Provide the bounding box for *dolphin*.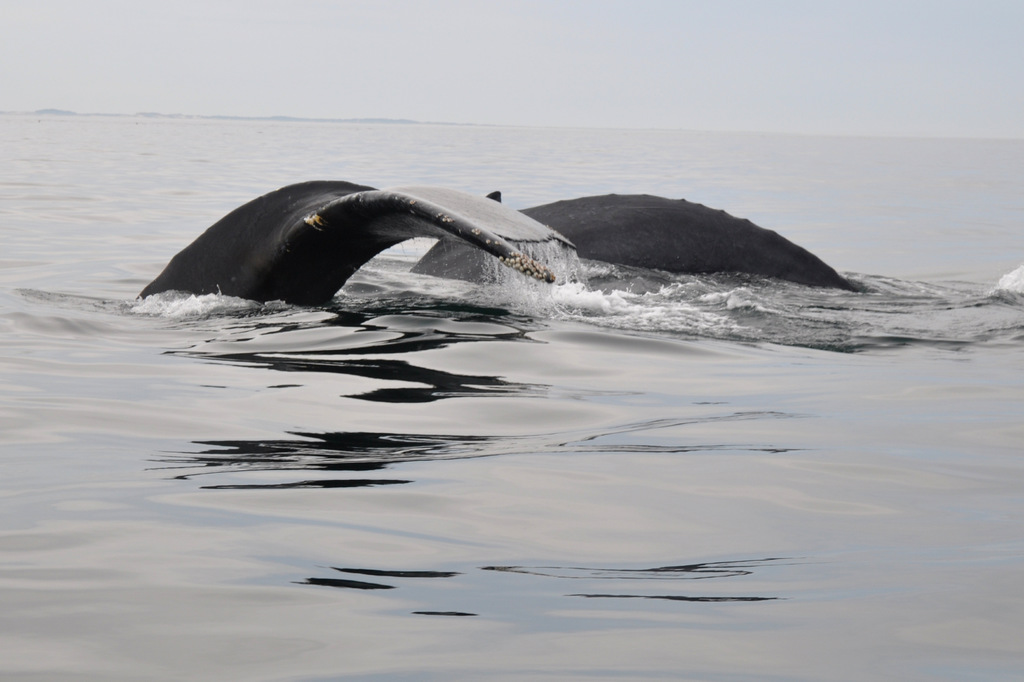
127, 175, 867, 320.
